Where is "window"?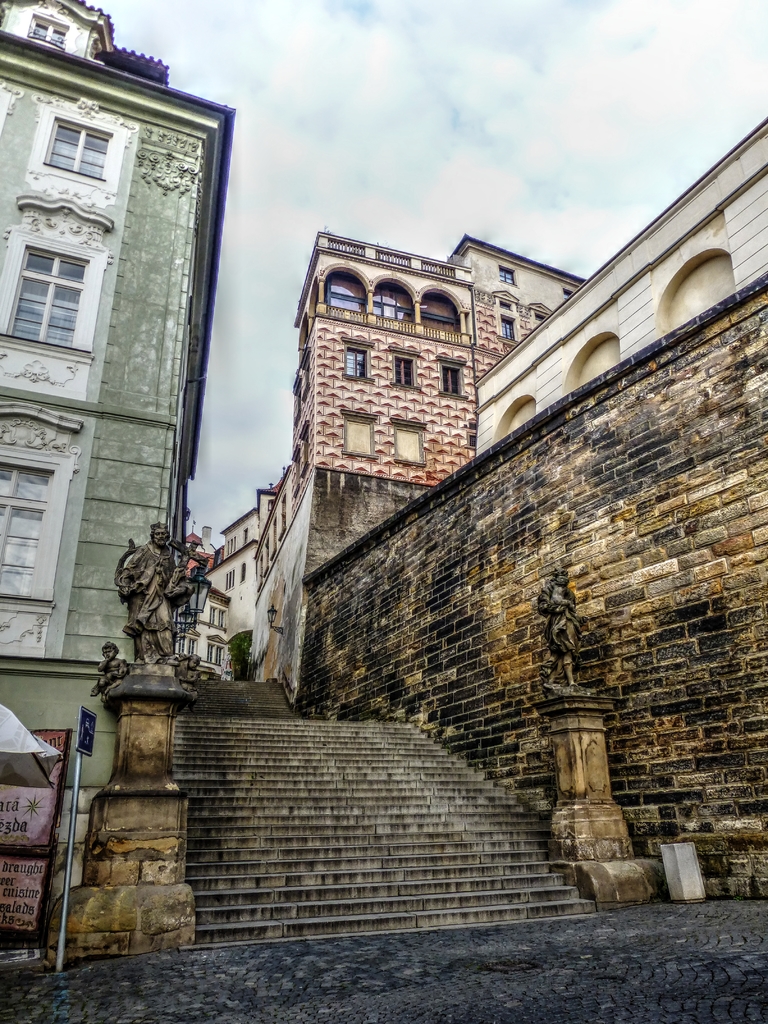
box=[240, 562, 248, 578].
